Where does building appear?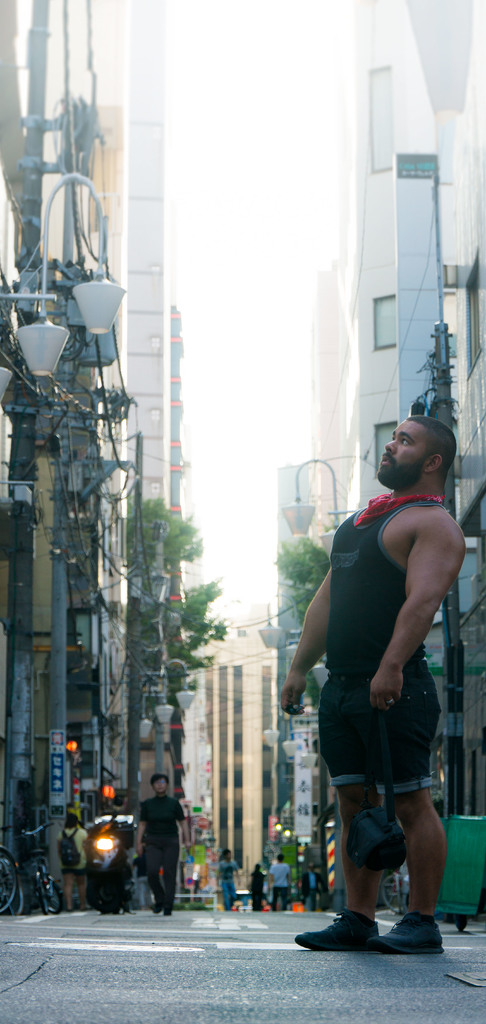
Appears at l=0, t=0, r=179, b=909.
